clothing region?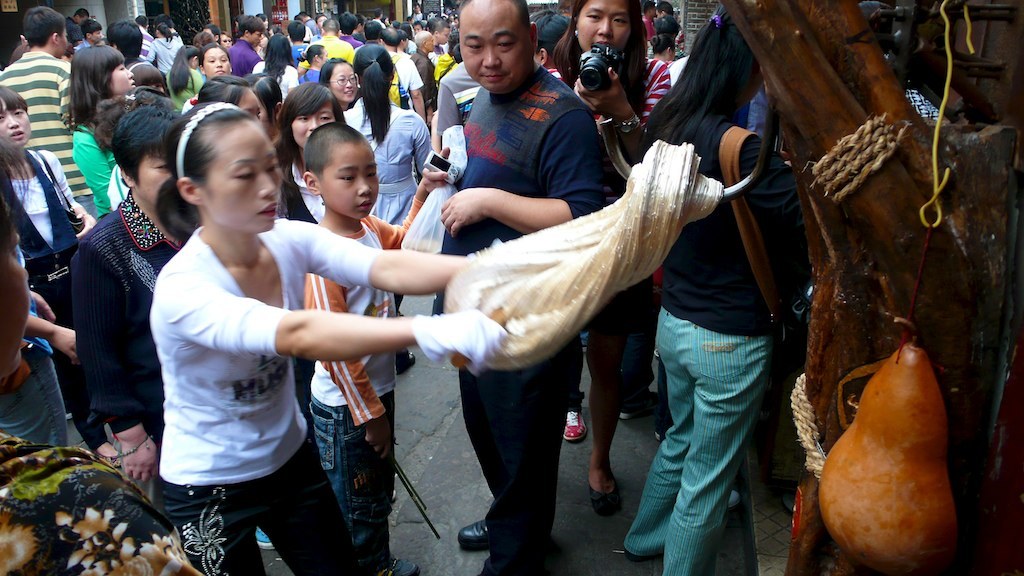
431 63 624 575
